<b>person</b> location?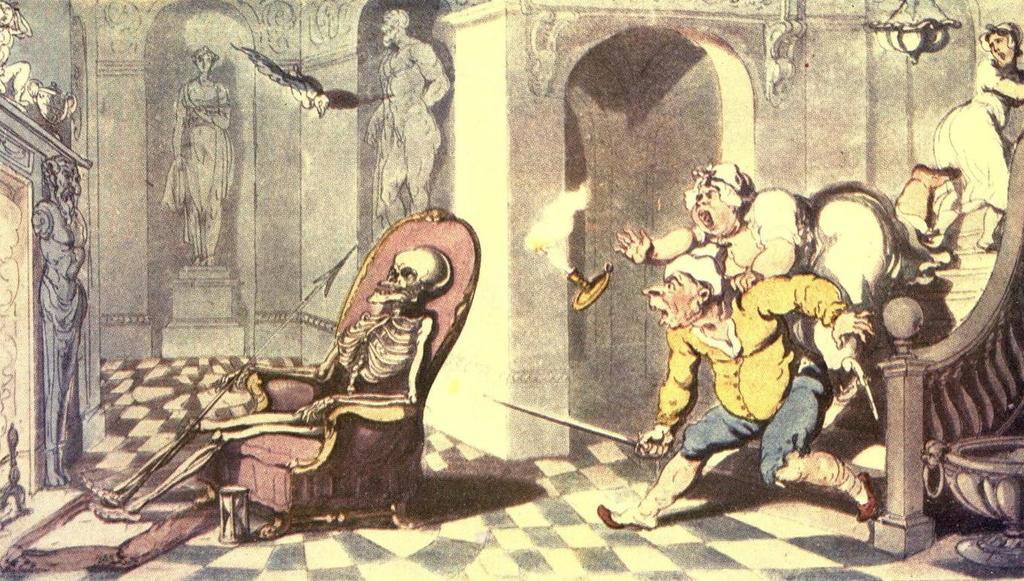
pyautogui.locateOnScreen(610, 170, 904, 399)
